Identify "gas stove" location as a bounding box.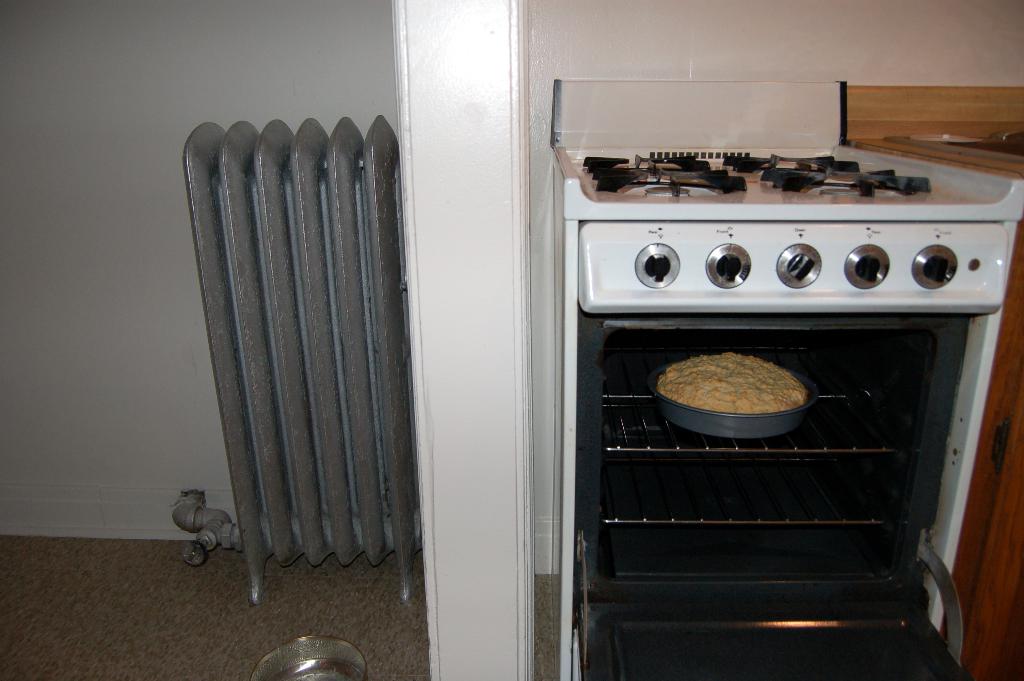
(x1=573, y1=149, x2=988, y2=206).
